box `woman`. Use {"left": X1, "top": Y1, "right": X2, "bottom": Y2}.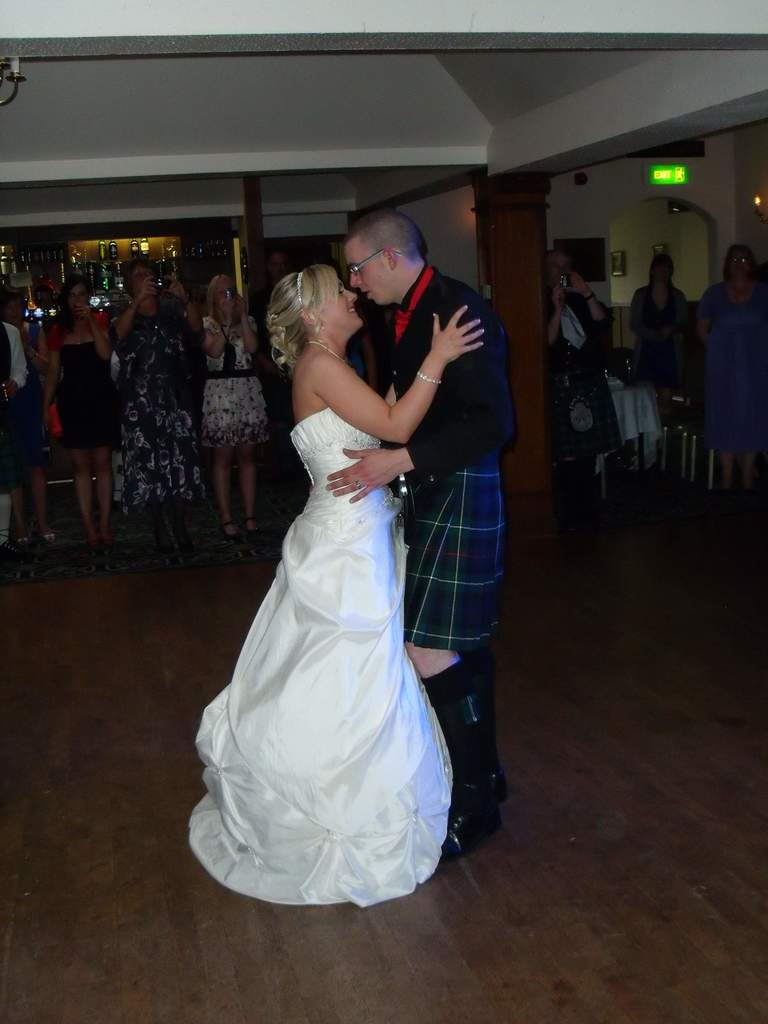
{"left": 196, "top": 275, "right": 275, "bottom": 550}.
